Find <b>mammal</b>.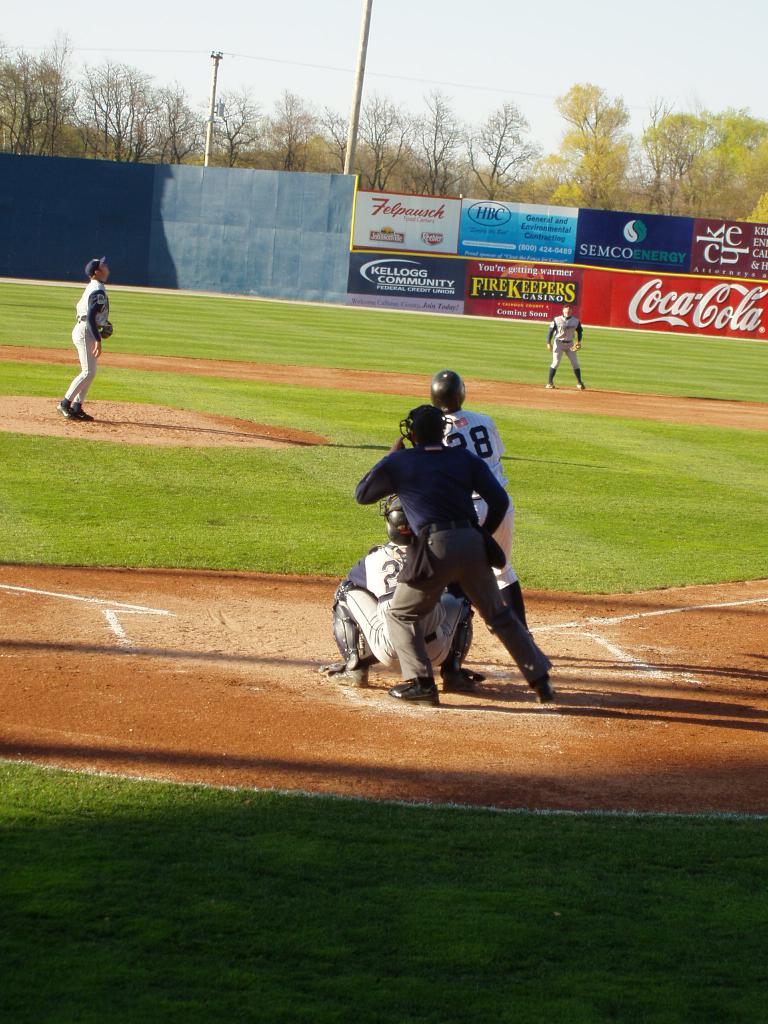
rect(431, 370, 532, 691).
